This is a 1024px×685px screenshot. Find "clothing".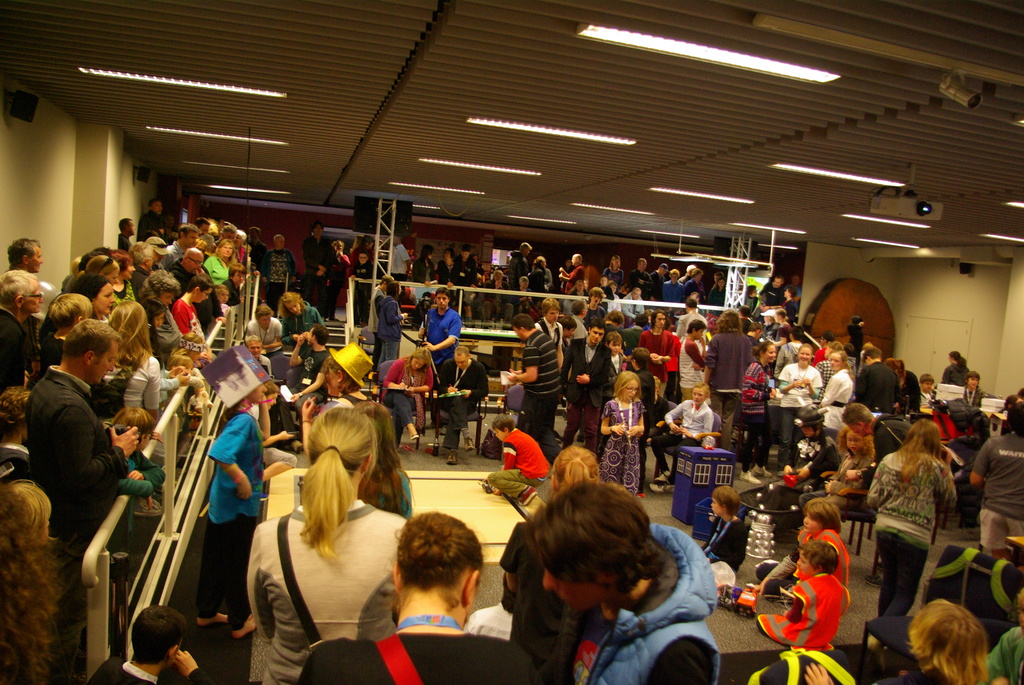
Bounding box: select_region(290, 613, 548, 684).
